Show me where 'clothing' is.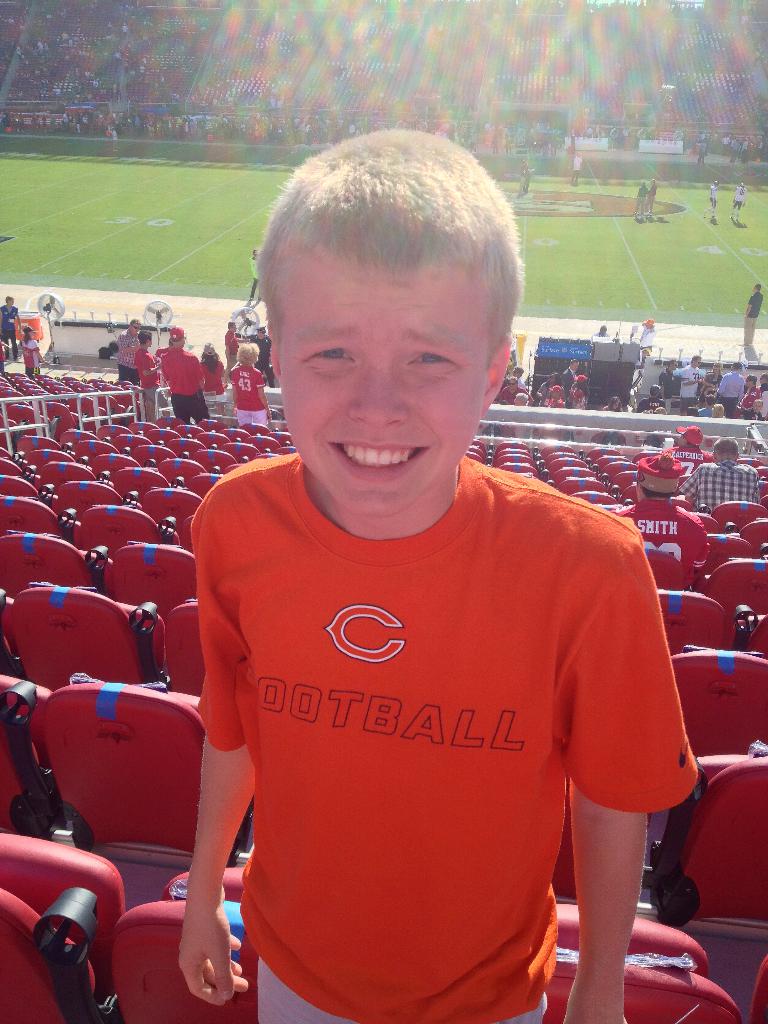
'clothing' is at [617, 493, 704, 588].
